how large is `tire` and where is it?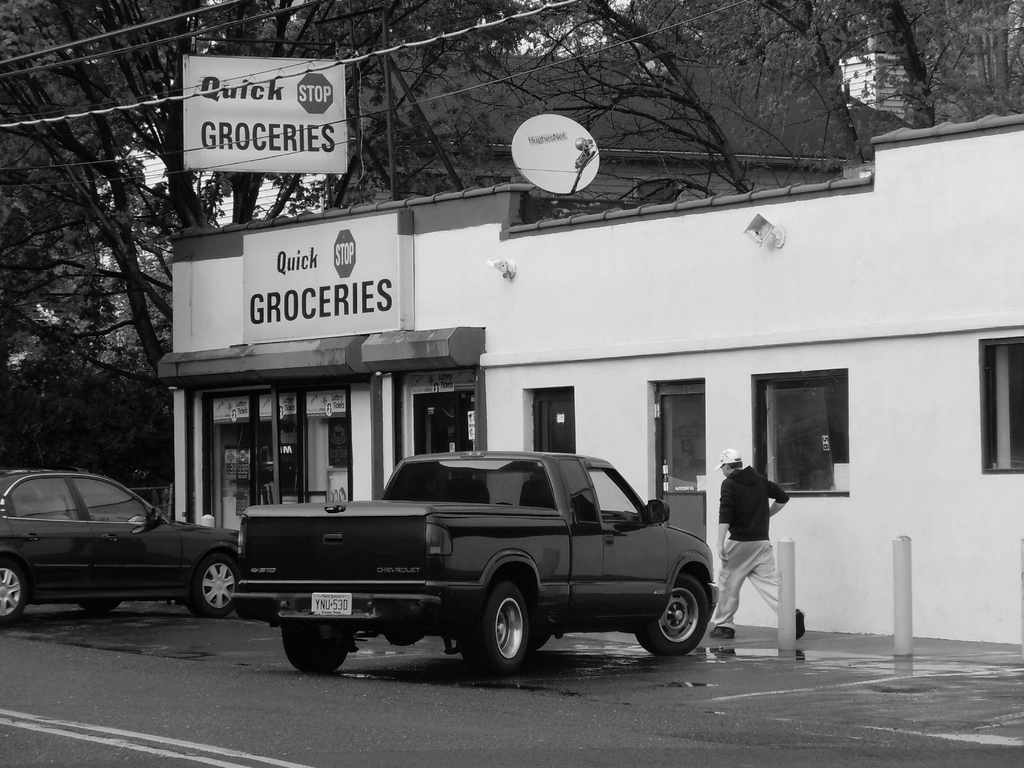
Bounding box: (642, 569, 712, 662).
